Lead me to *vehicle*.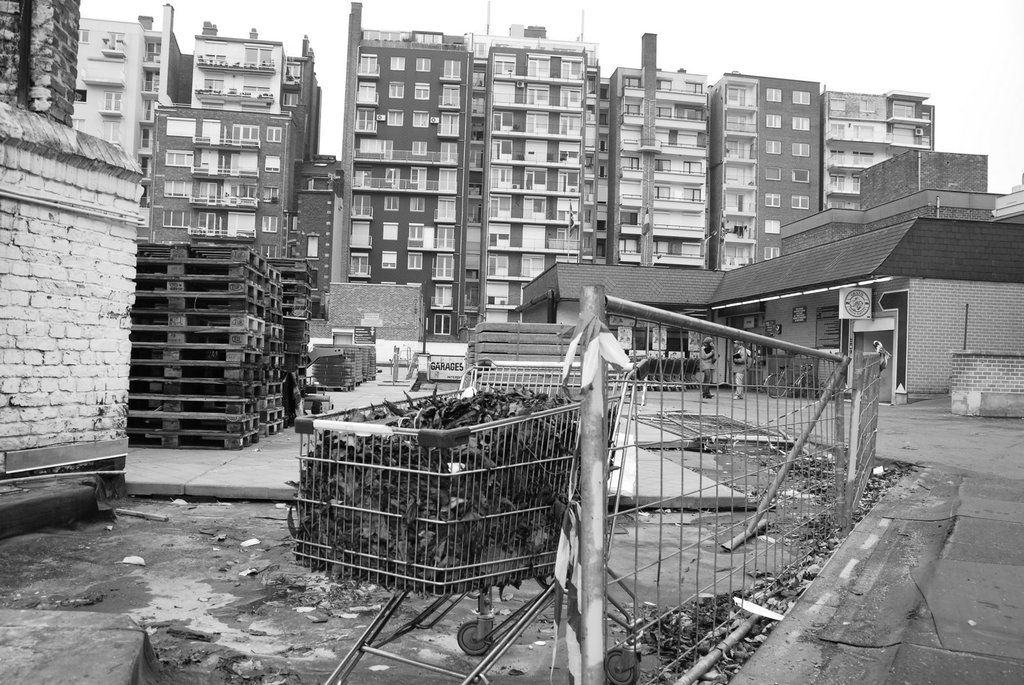
Lead to (x1=755, y1=356, x2=833, y2=403).
